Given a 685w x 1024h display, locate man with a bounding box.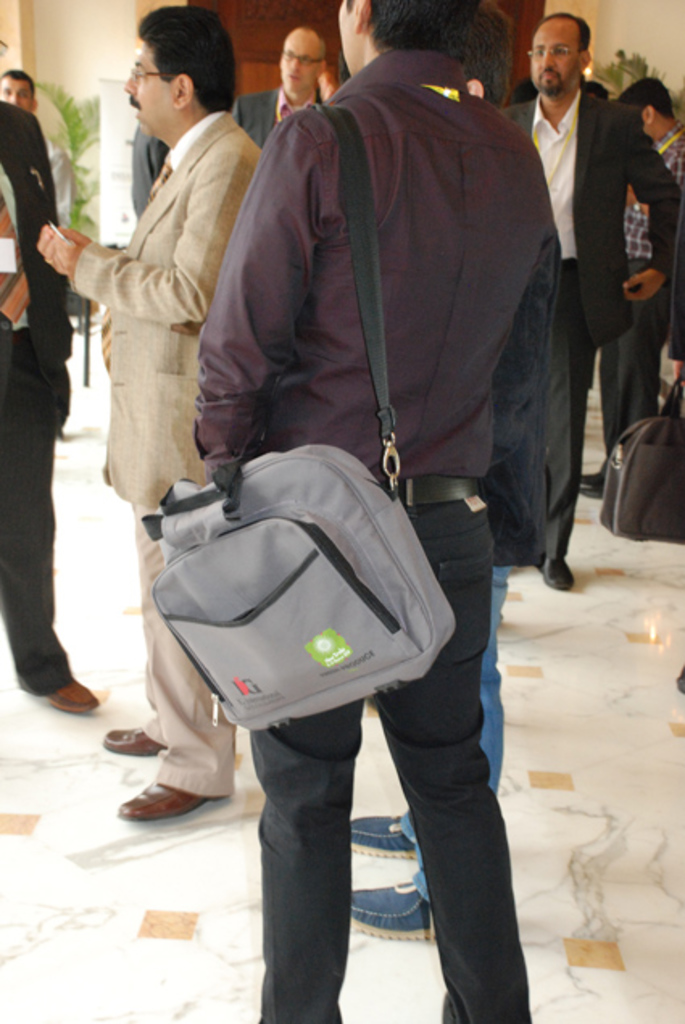
Located: locate(131, 116, 169, 221).
